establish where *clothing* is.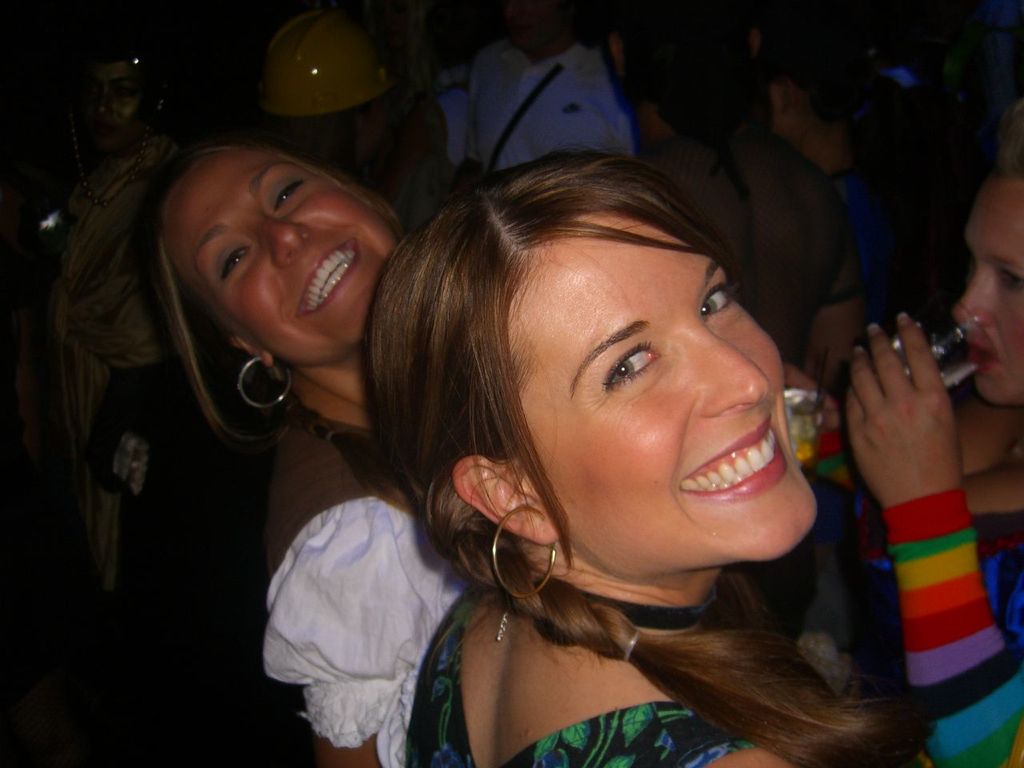
Established at 416/582/746/767.
